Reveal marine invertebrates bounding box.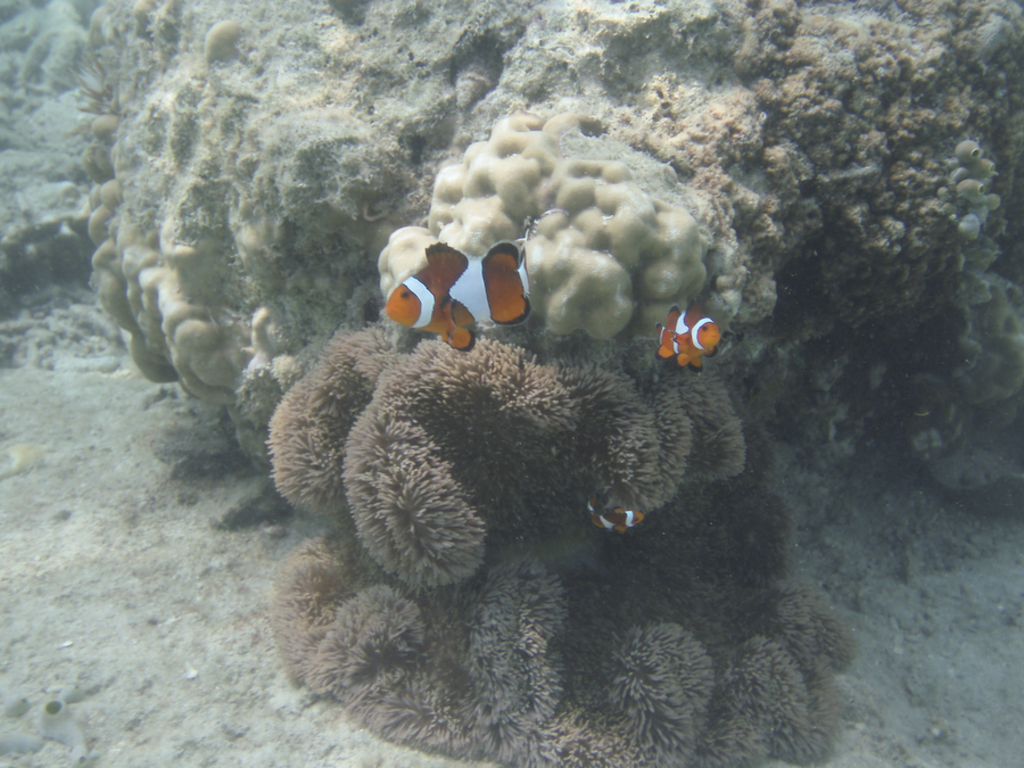
Revealed: left=365, top=91, right=760, bottom=363.
